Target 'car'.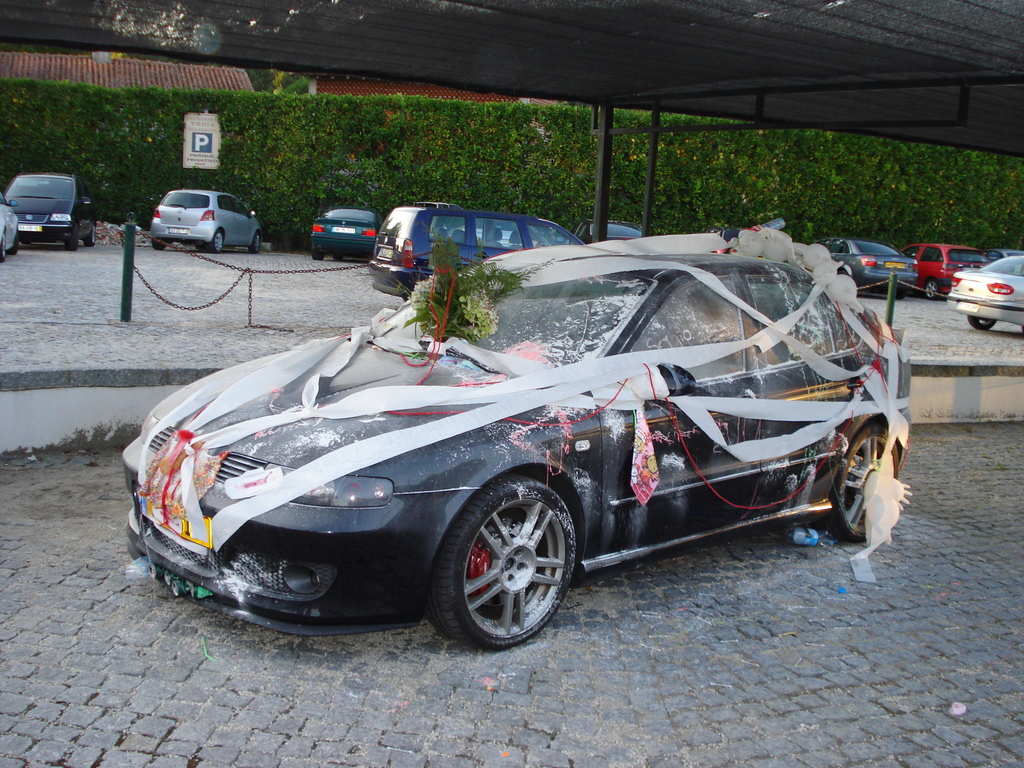
Target region: BBox(4, 173, 98, 253).
